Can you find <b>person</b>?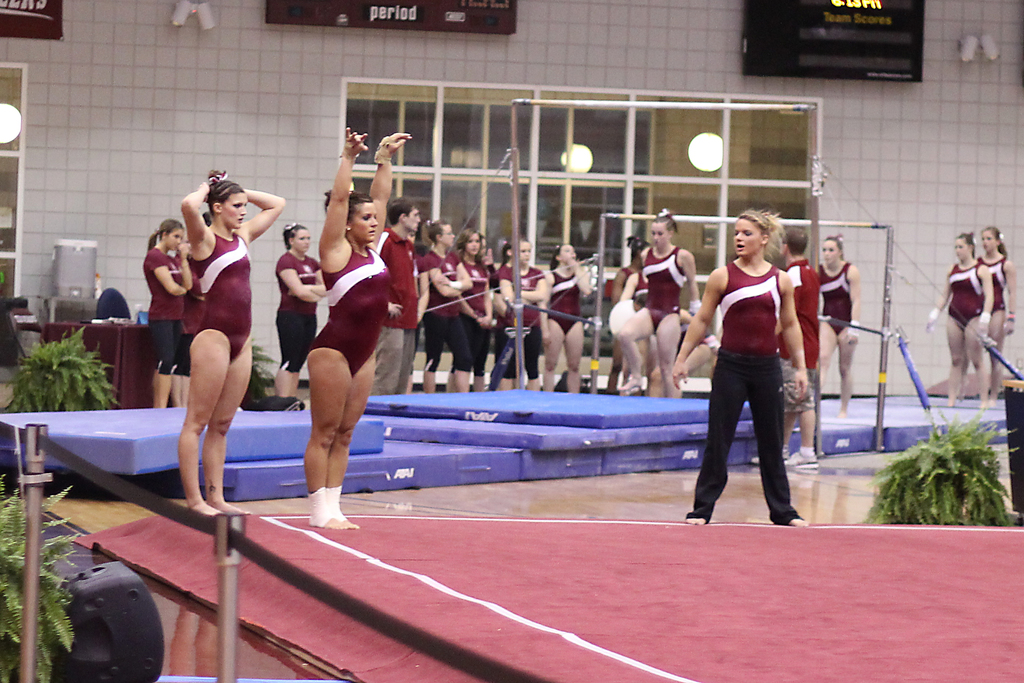
Yes, bounding box: box(295, 119, 414, 531).
